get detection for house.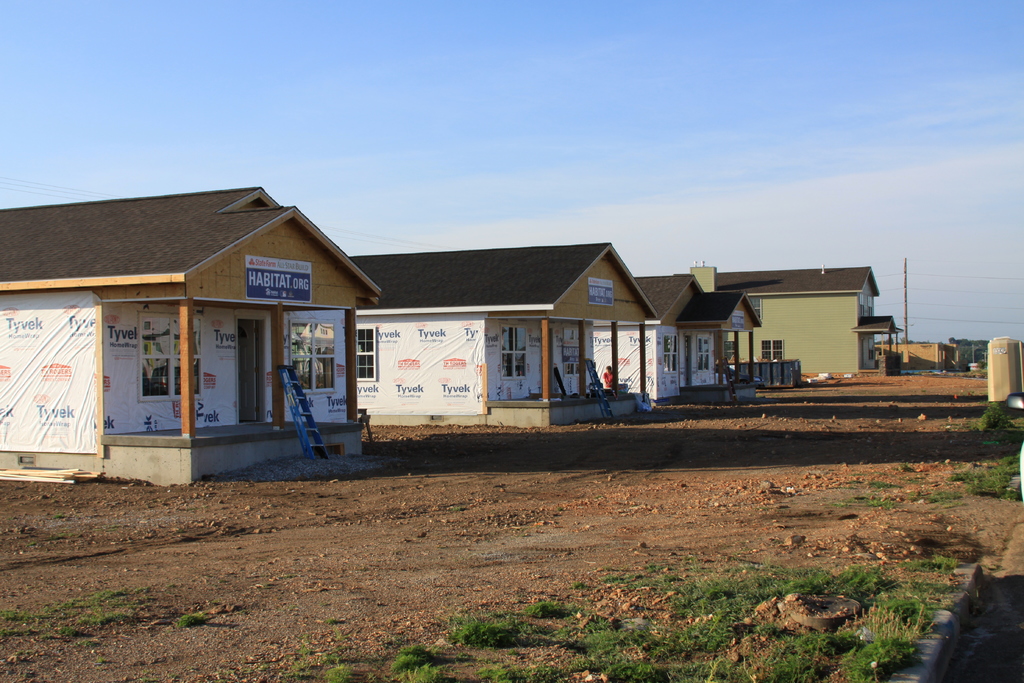
Detection: [628,273,764,413].
